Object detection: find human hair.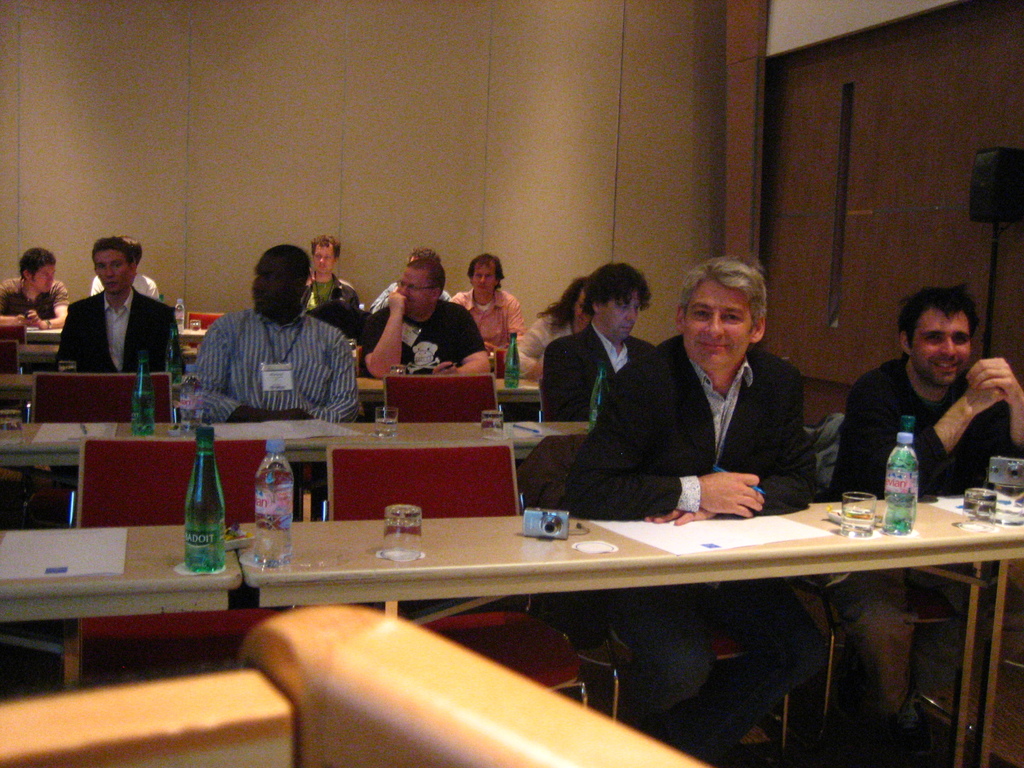
[x1=682, y1=254, x2=772, y2=326].
